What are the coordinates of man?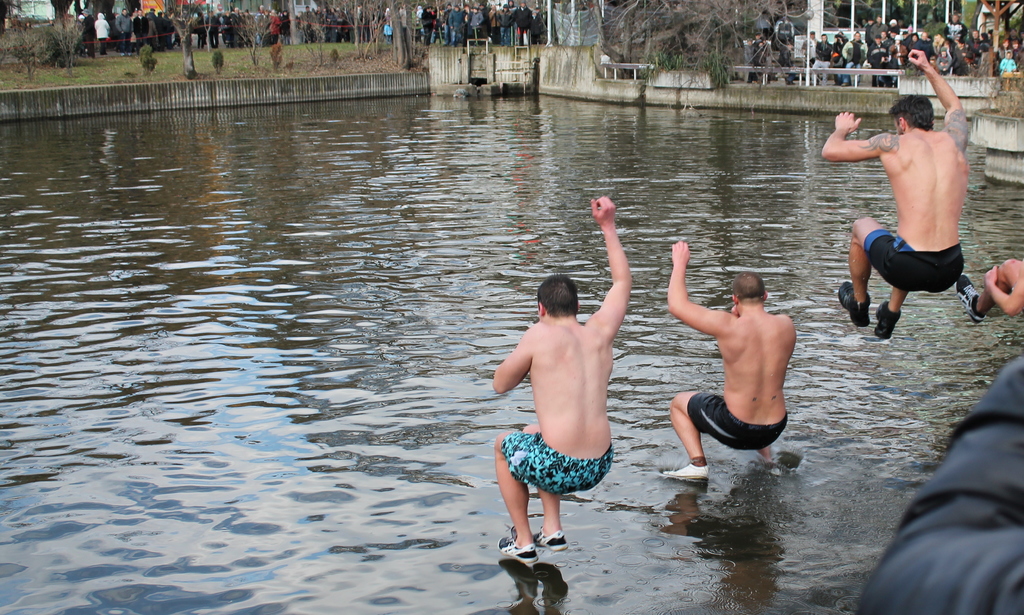
79:10:94:60.
